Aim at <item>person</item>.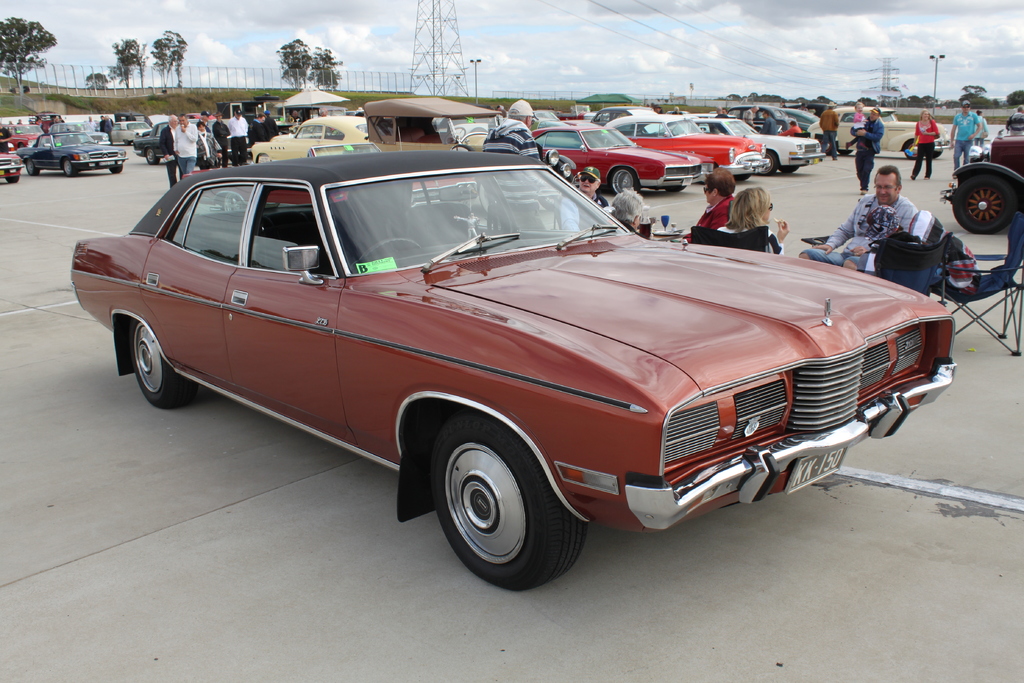
Aimed at 911 111 947 181.
